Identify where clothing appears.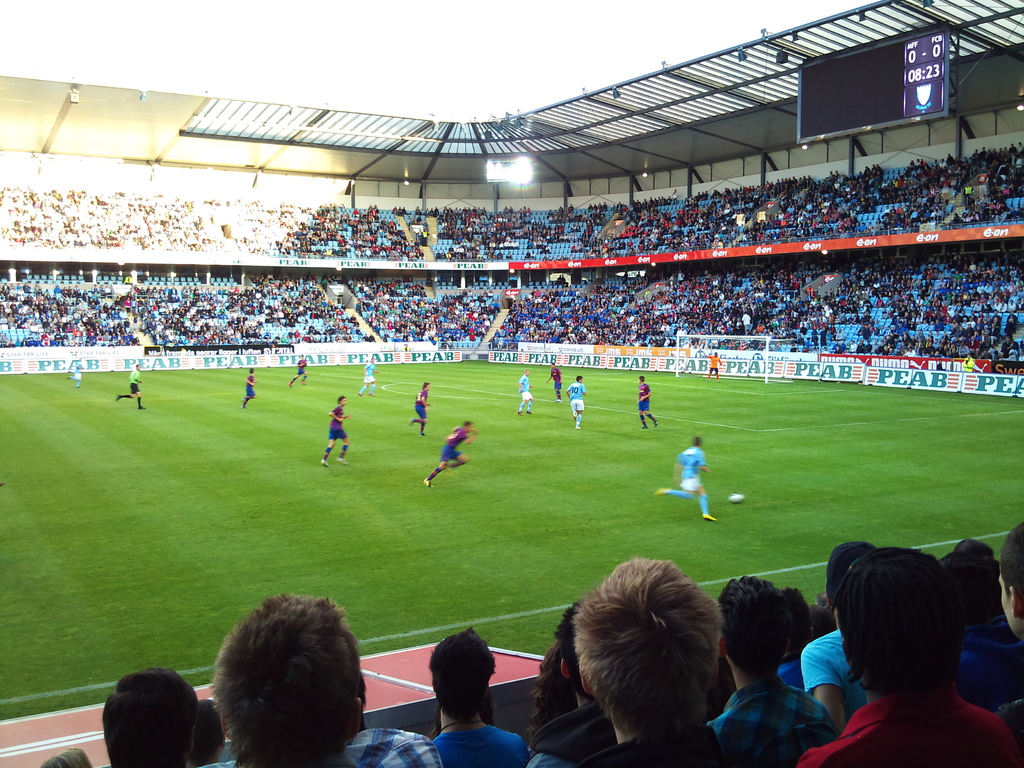
Appears at Rect(296, 358, 306, 373).
